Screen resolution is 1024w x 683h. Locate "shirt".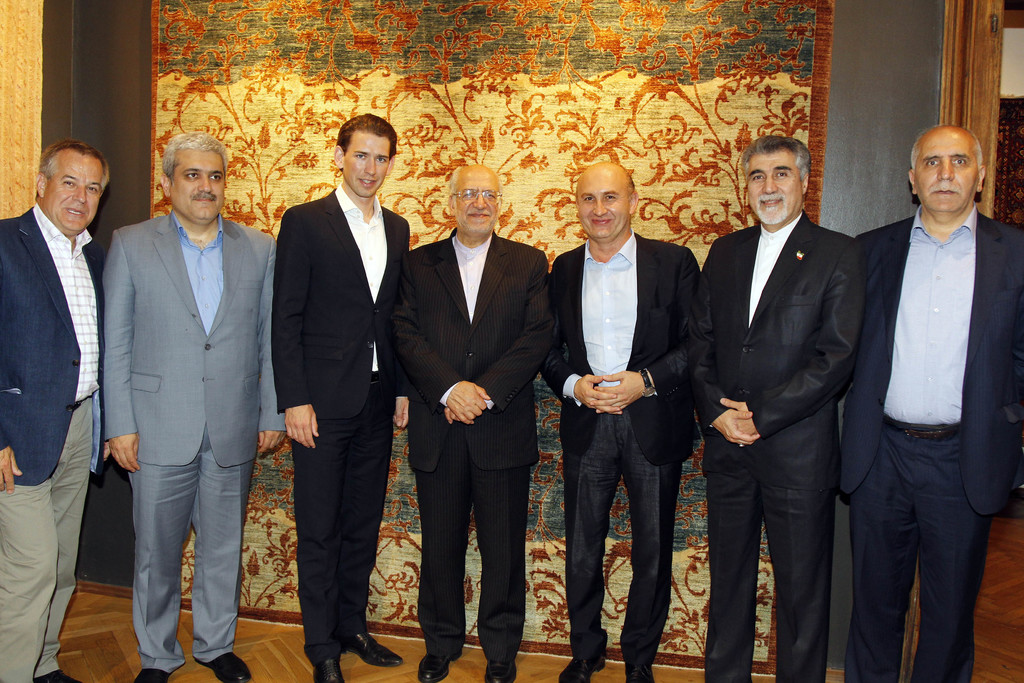
31,201,97,403.
